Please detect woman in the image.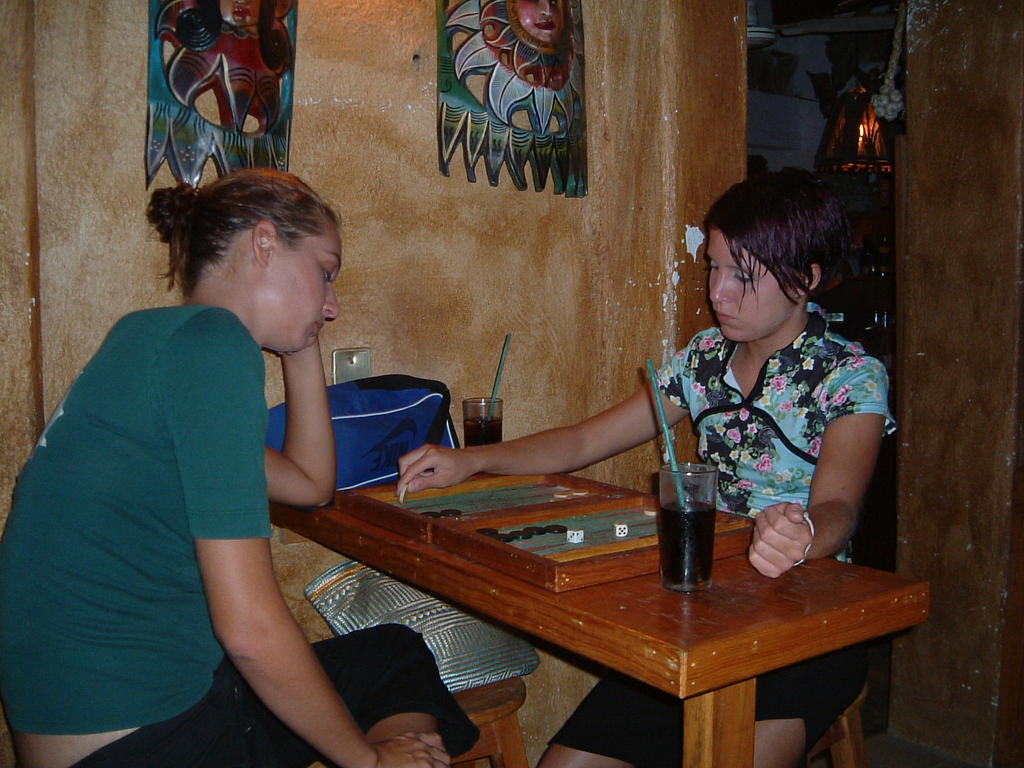
33 147 388 758.
